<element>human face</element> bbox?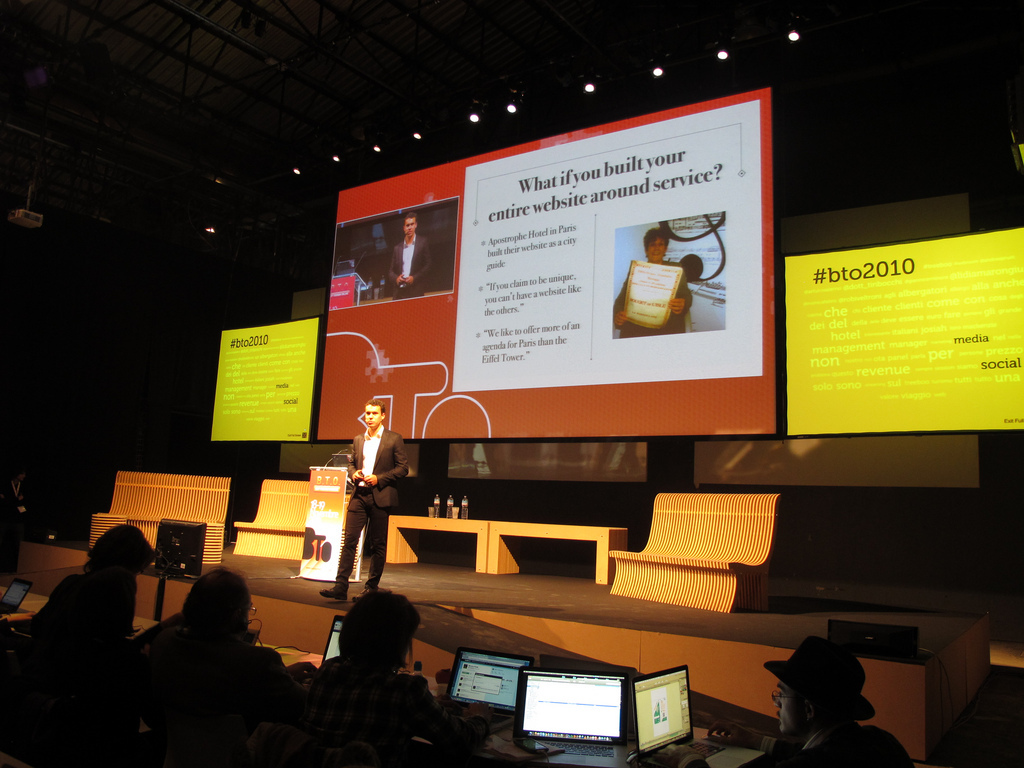
left=647, top=234, right=669, bottom=264
